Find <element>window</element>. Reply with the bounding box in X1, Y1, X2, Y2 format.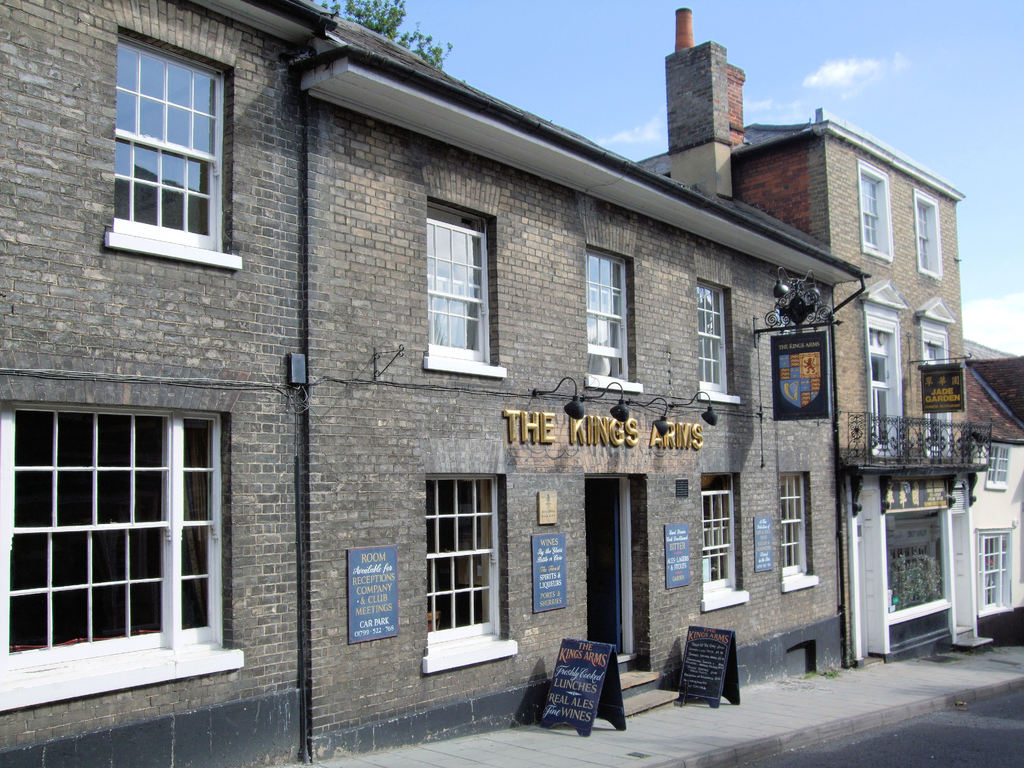
115, 26, 230, 260.
